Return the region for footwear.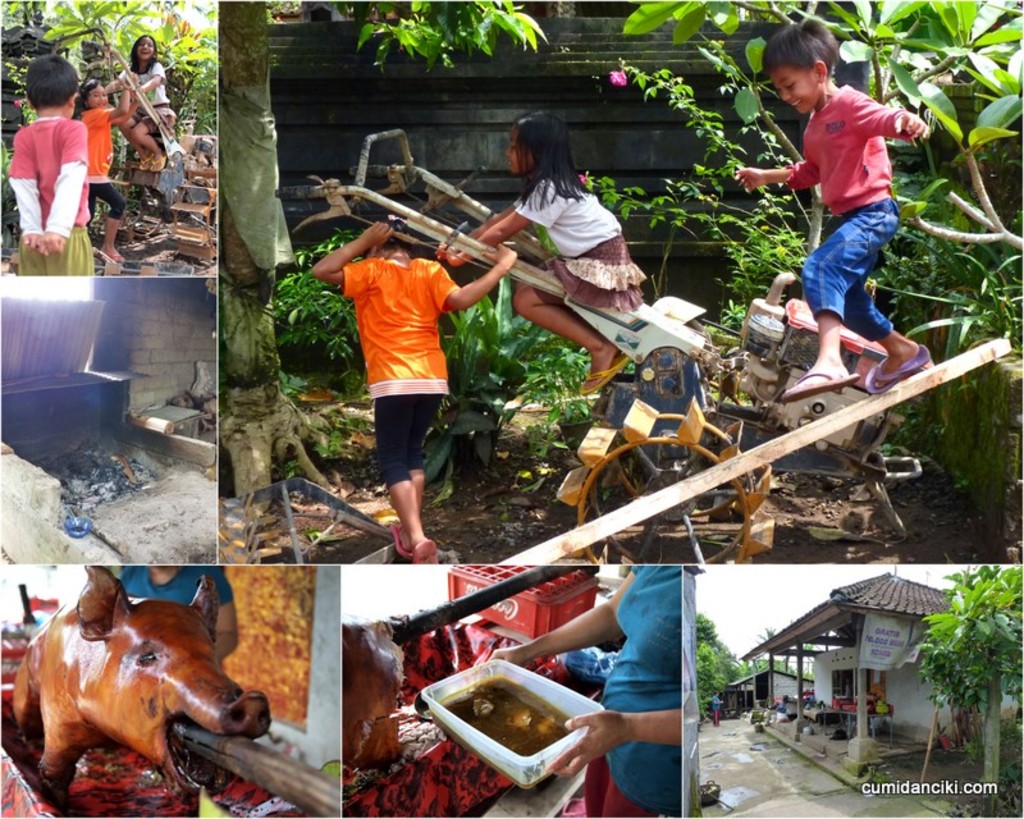
{"left": 783, "top": 370, "right": 859, "bottom": 402}.
